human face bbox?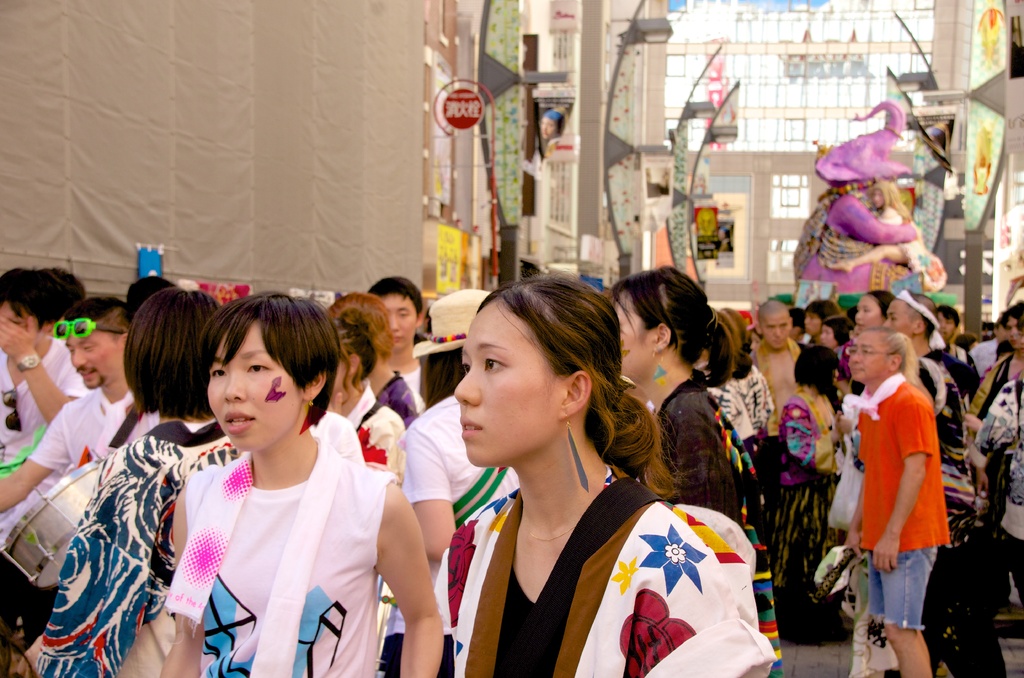
884/300/915/334
